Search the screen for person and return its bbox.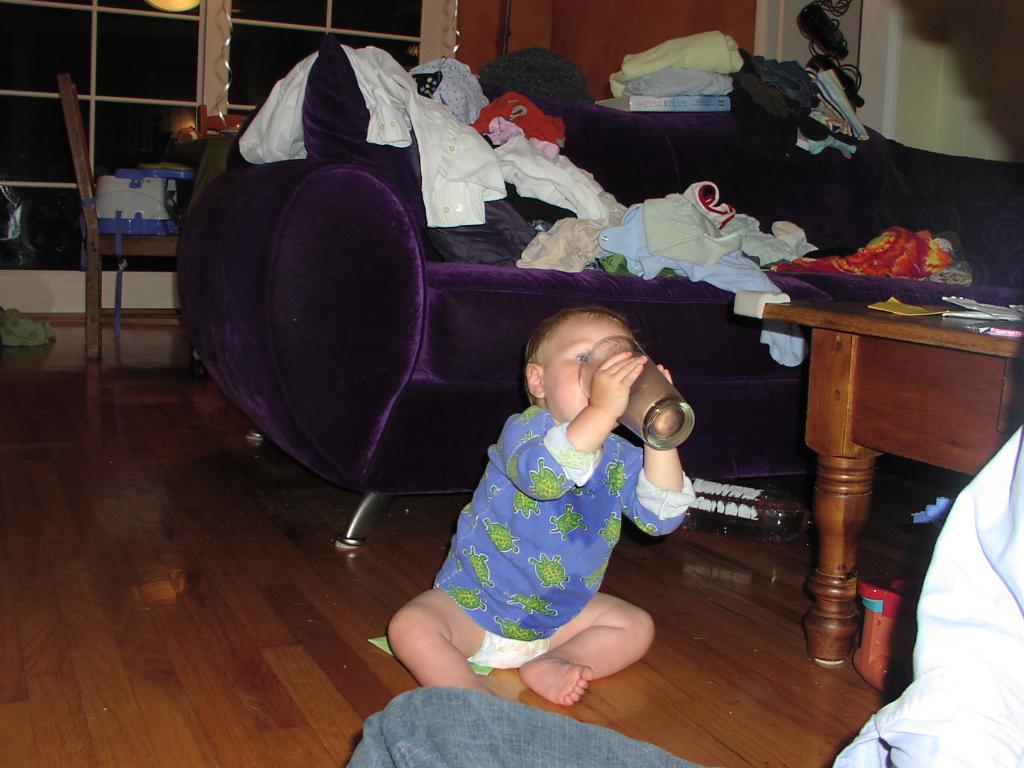
Found: (348,422,1023,767).
